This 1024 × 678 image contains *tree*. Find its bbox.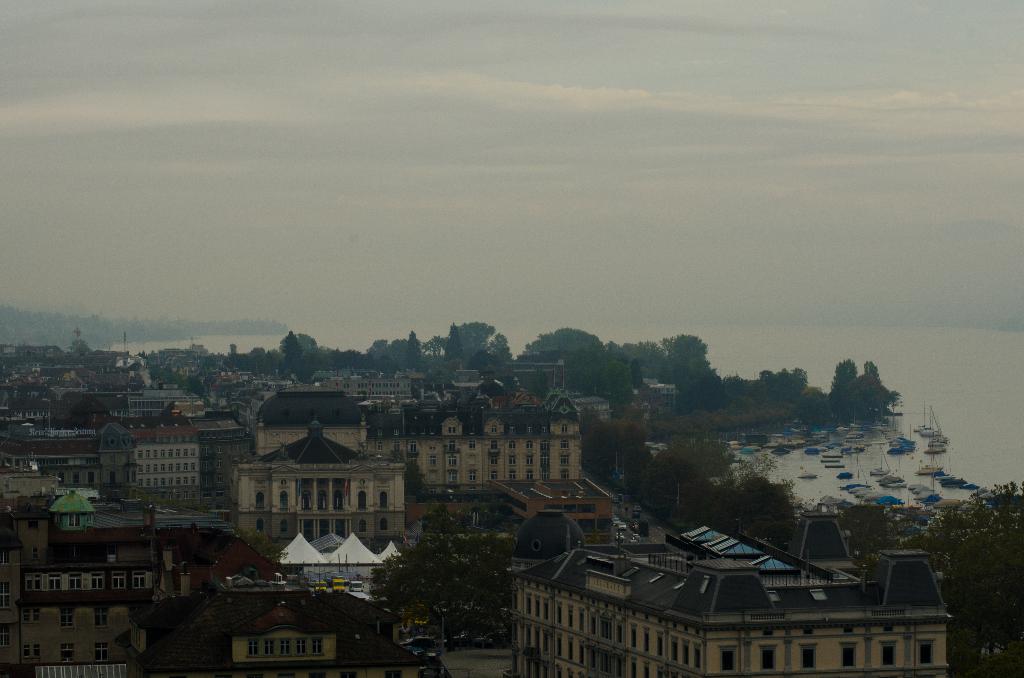
bbox(406, 331, 419, 376).
